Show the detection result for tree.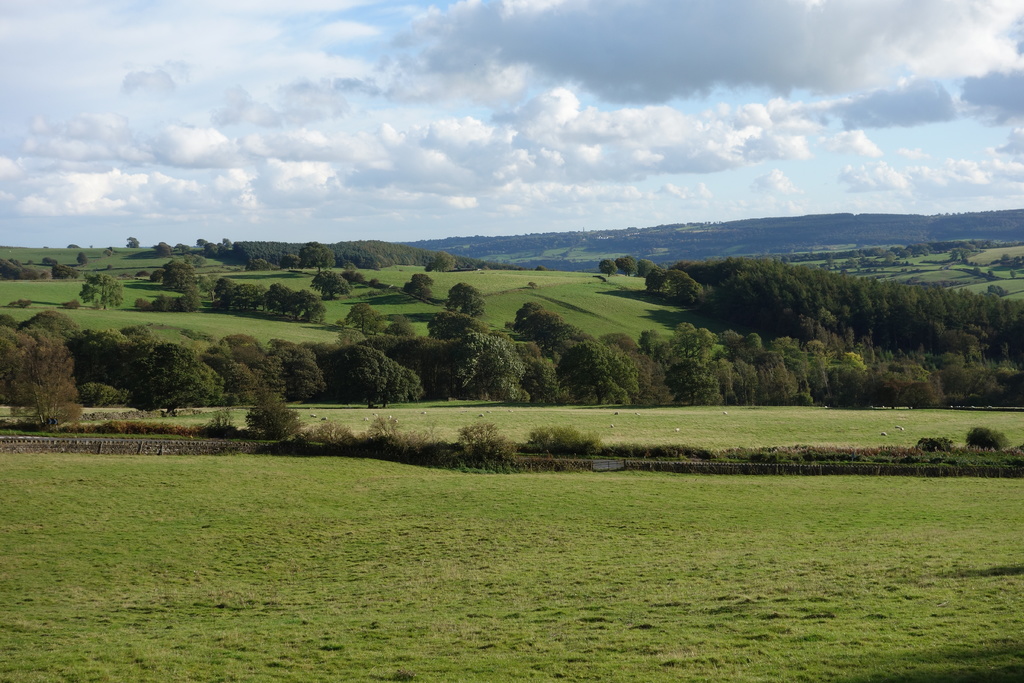
{"left": 344, "top": 303, "right": 379, "bottom": 333}.
